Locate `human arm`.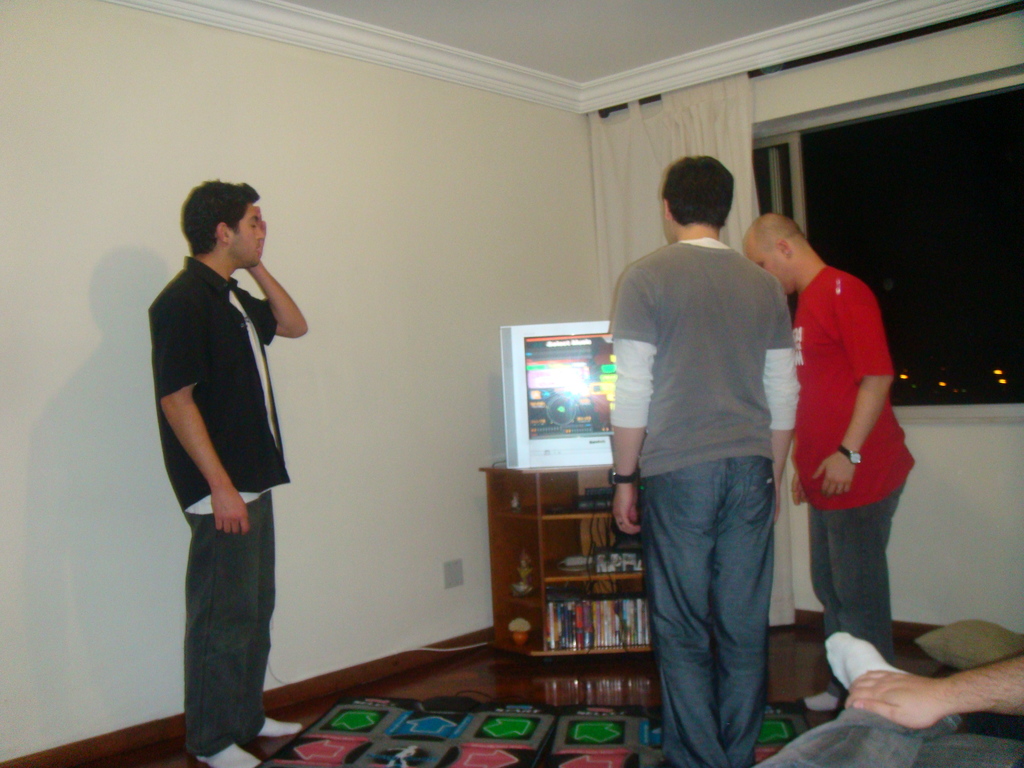
Bounding box: bbox=(763, 276, 801, 525).
